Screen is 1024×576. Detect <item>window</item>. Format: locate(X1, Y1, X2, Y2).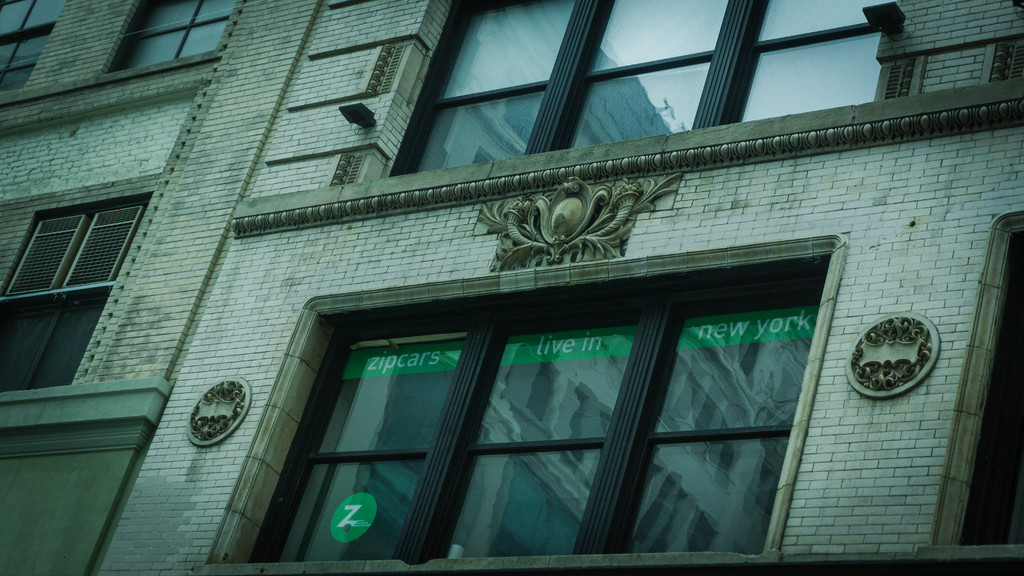
locate(377, 1, 887, 178).
